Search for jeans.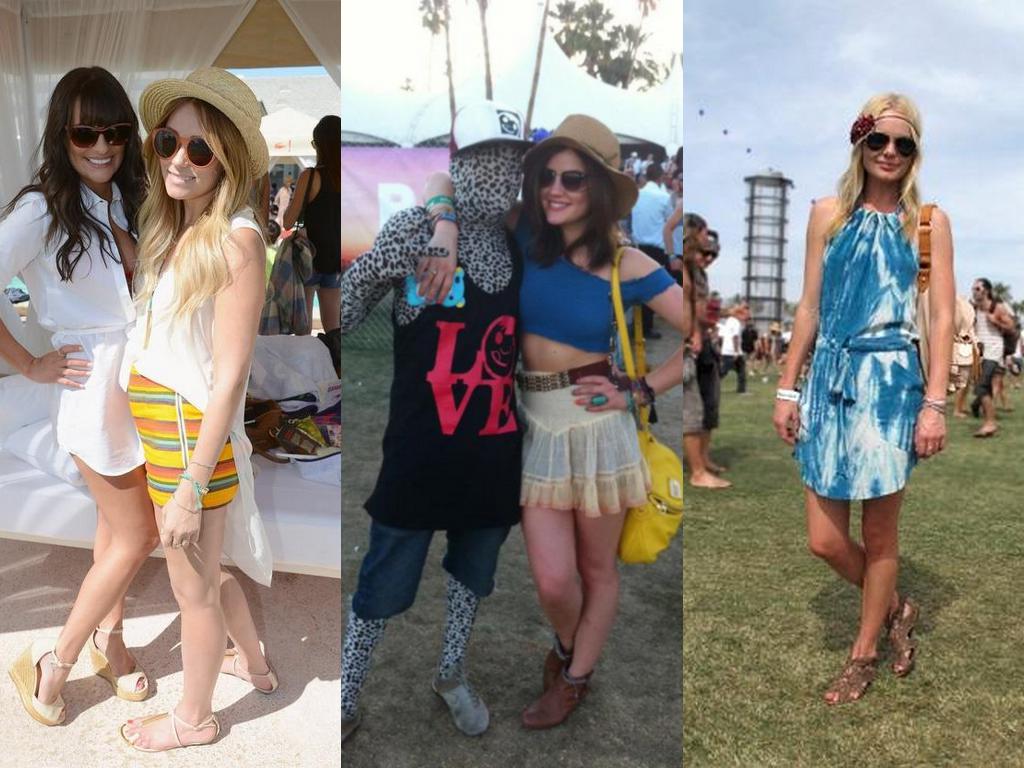
Found at [x1=707, y1=340, x2=719, y2=428].
